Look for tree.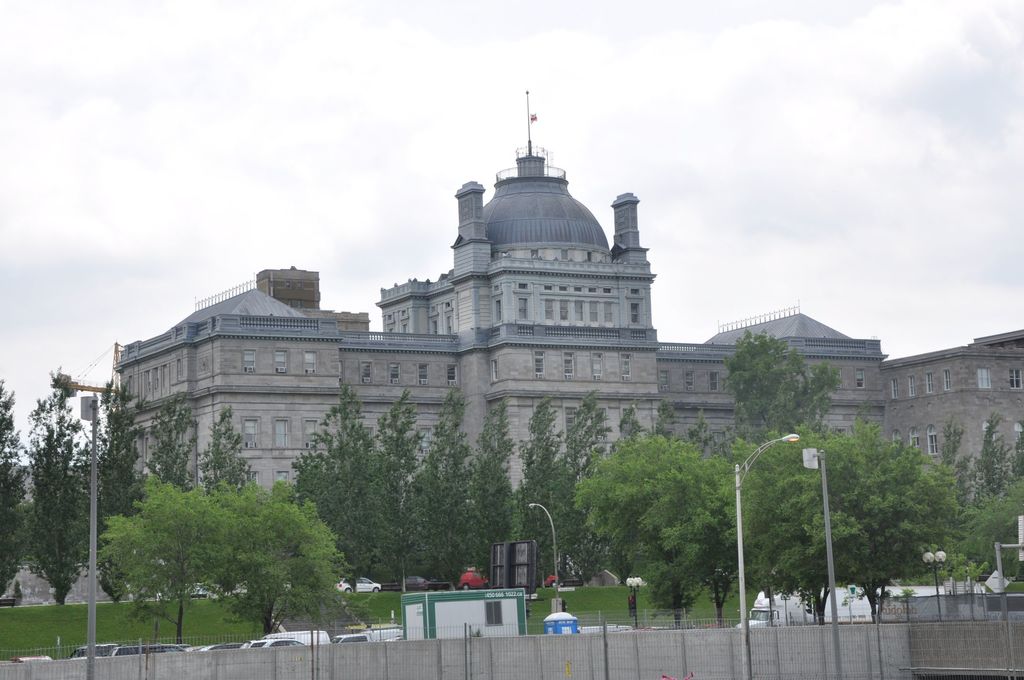
Found: l=806, t=419, r=968, b=624.
